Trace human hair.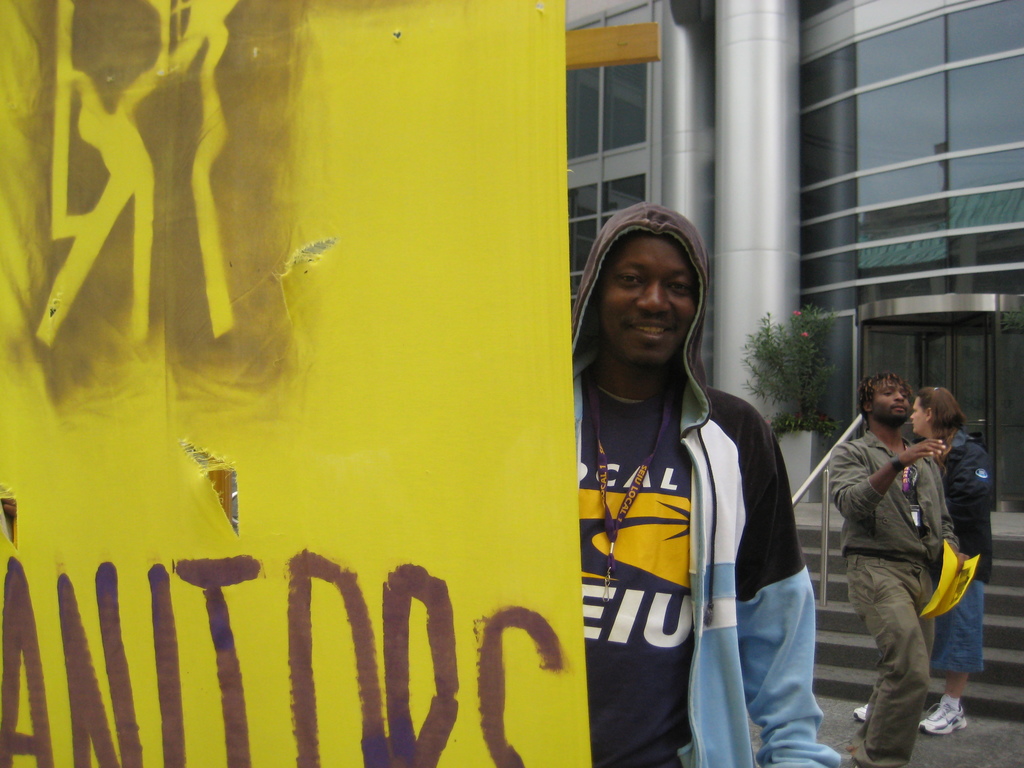
Traced to bbox=[913, 386, 968, 451].
